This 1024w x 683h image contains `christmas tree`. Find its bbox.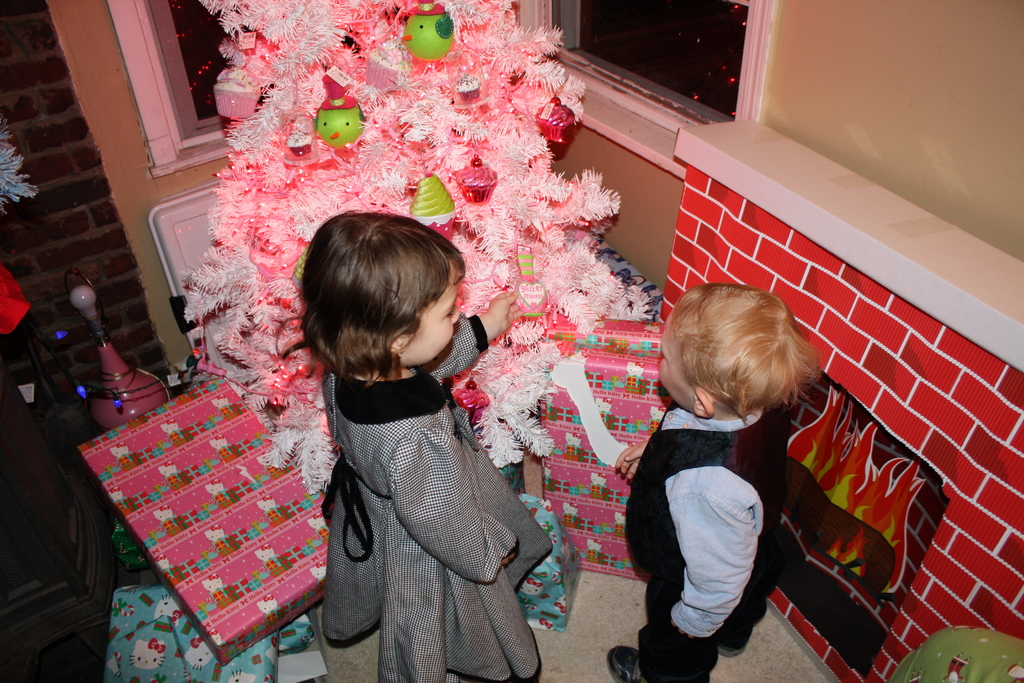
bbox=[181, 0, 673, 509].
